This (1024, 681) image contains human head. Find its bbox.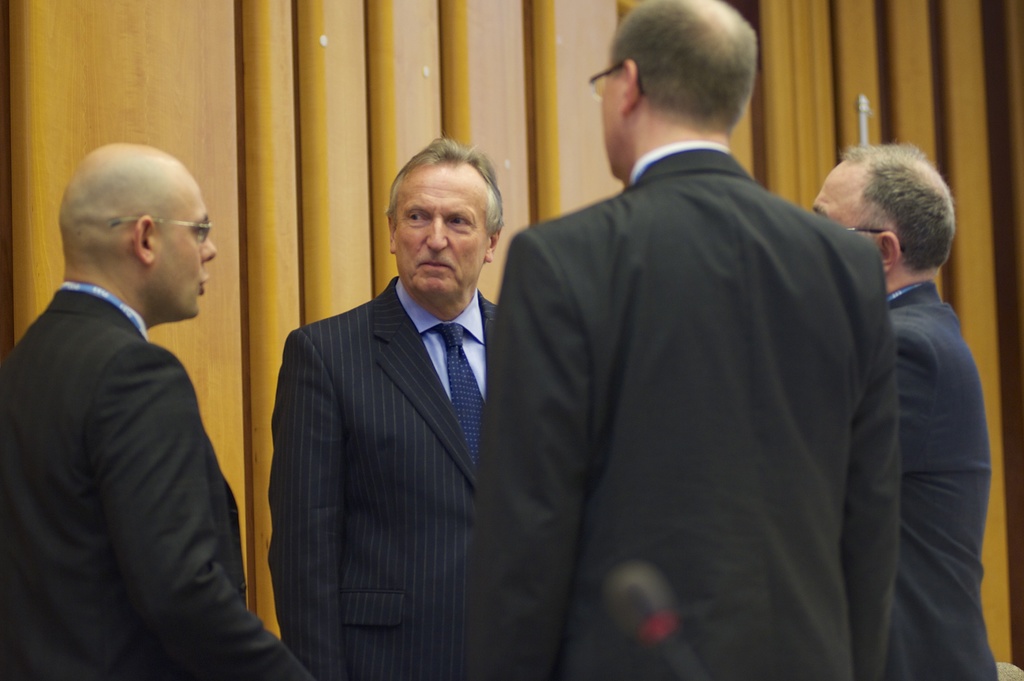
(x1=808, y1=146, x2=954, y2=272).
